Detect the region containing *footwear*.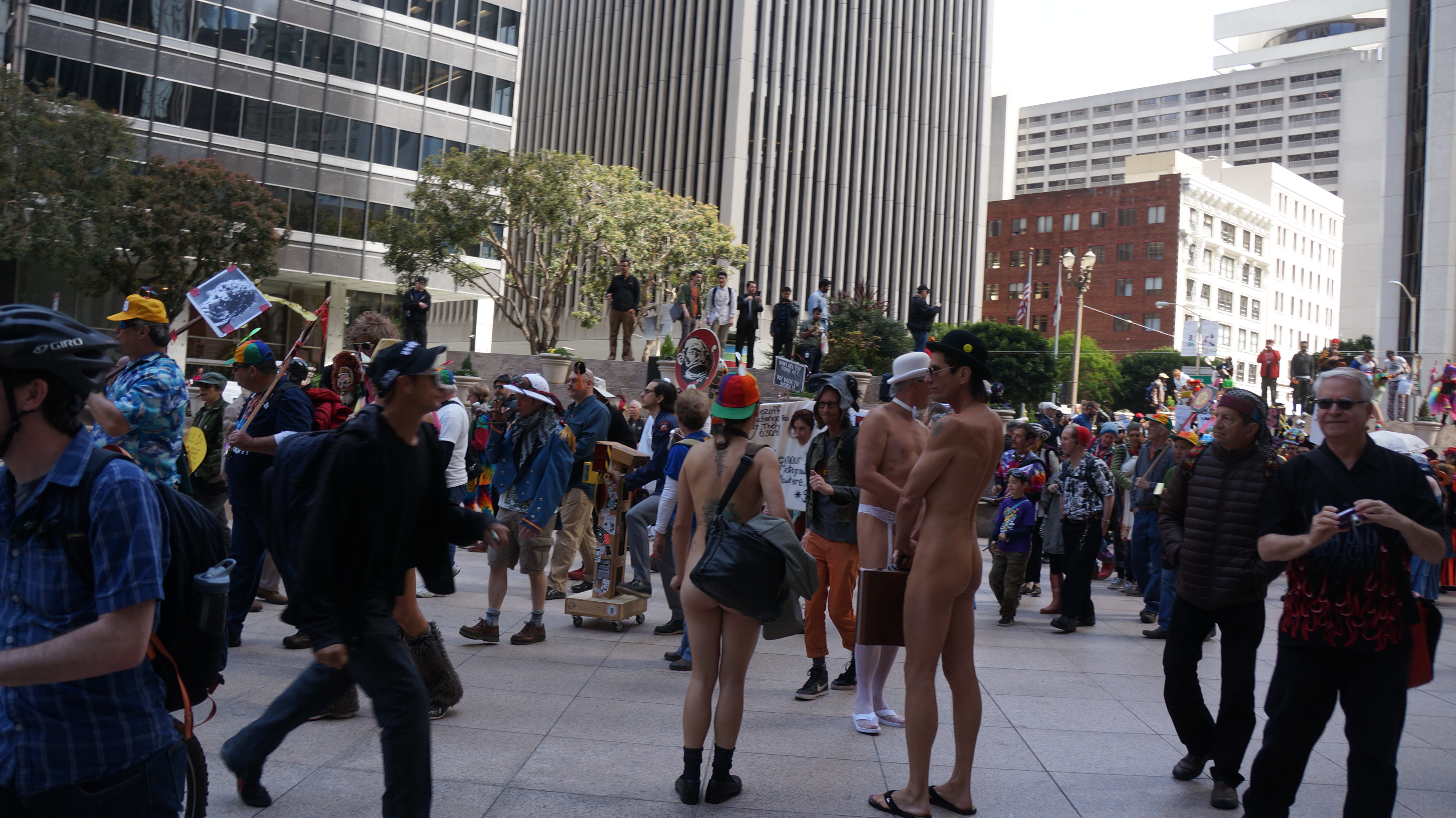
(305, 172, 310, 178).
